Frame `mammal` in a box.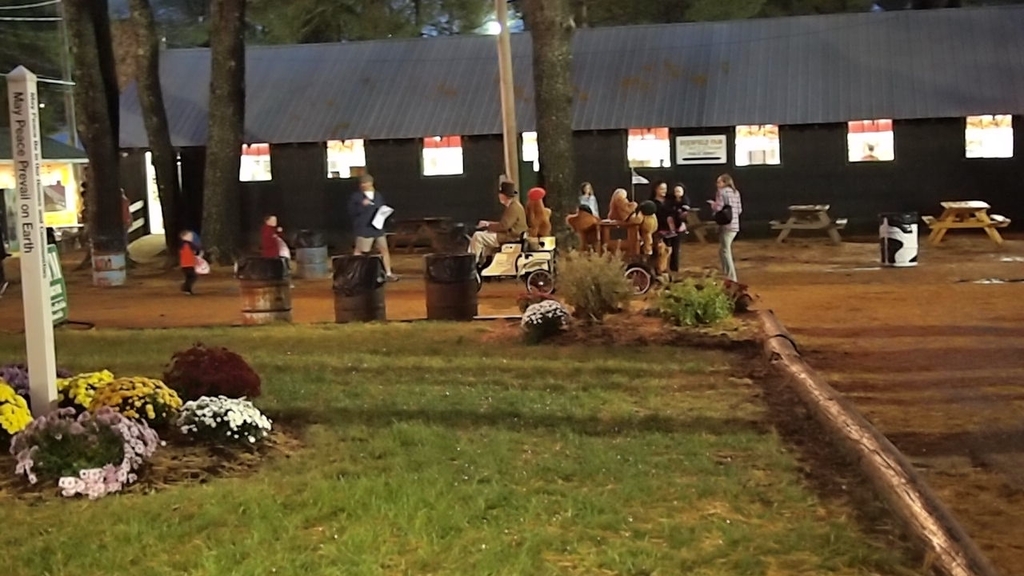
locate(262, 214, 290, 280).
